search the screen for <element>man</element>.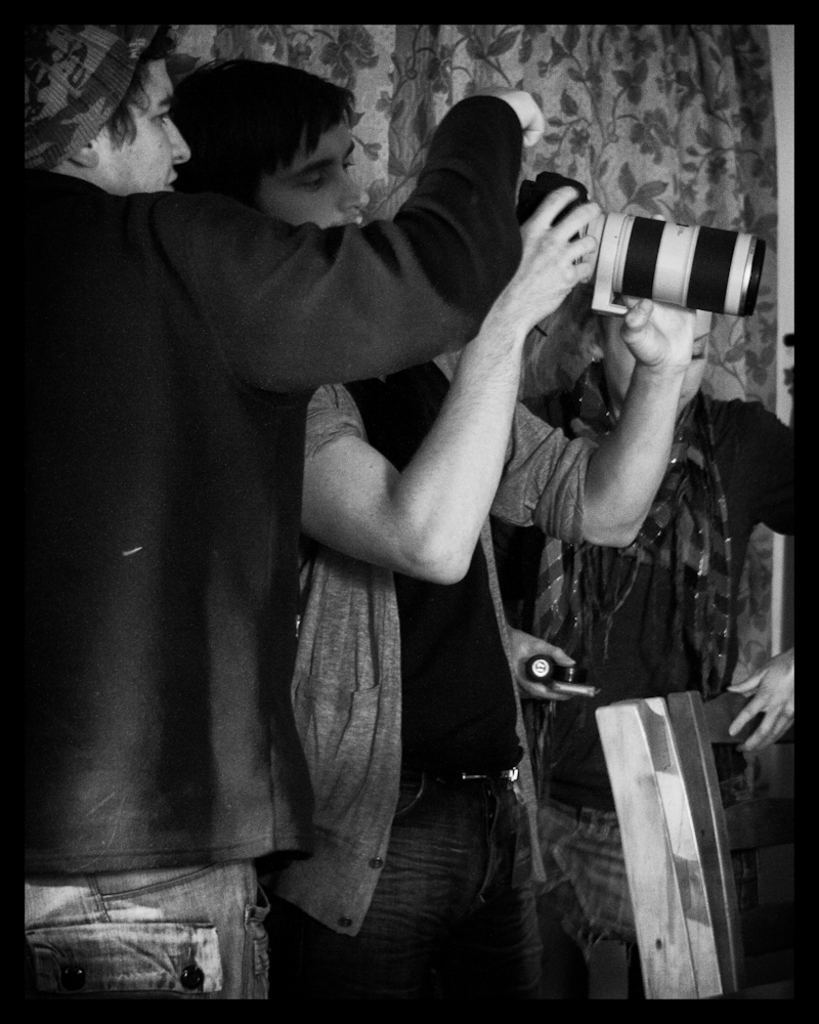
Found at box(153, 54, 706, 977).
